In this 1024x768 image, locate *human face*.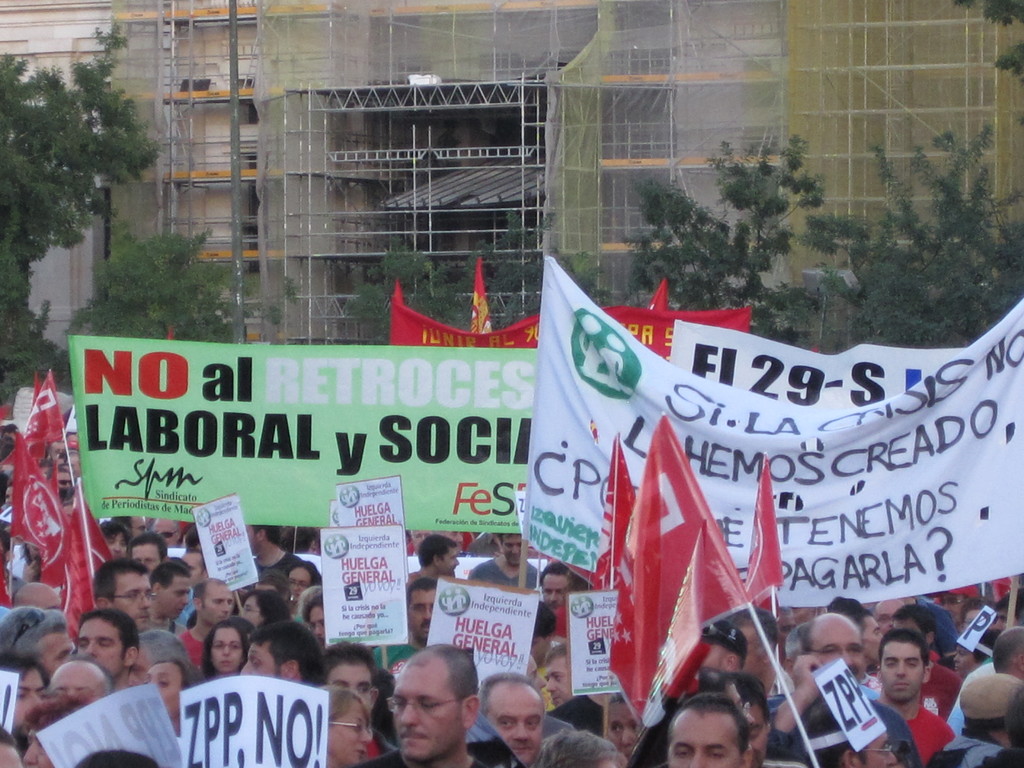
Bounding box: x1=180 y1=552 x2=204 y2=584.
